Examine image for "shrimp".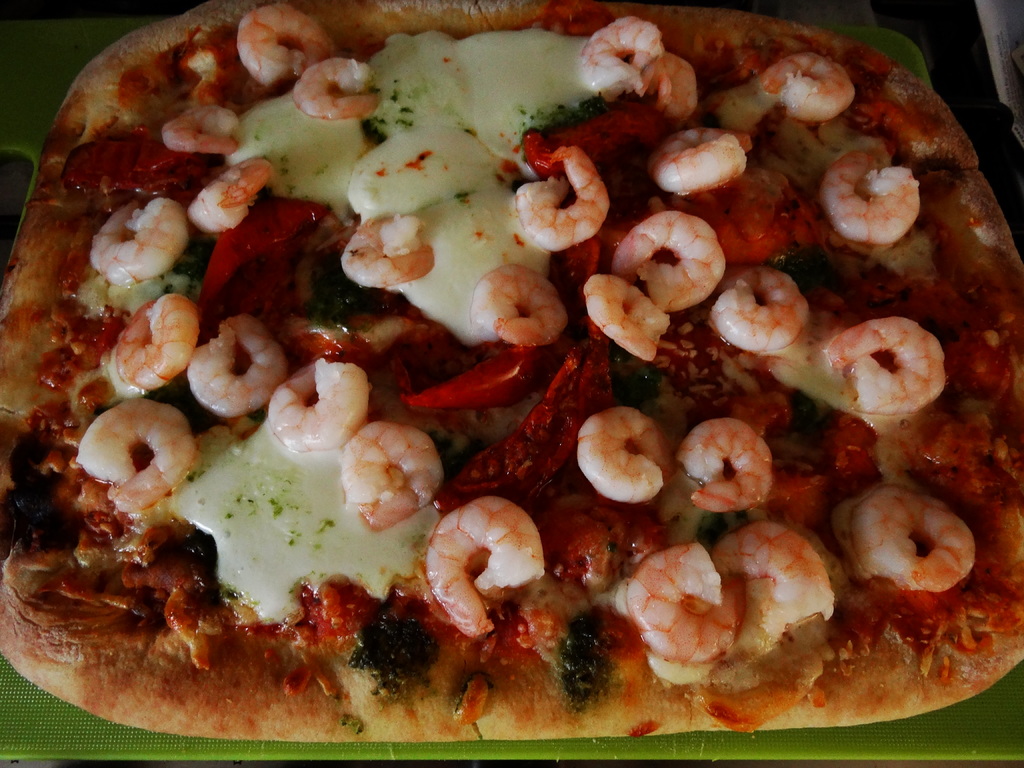
Examination result: (821,150,922,241).
